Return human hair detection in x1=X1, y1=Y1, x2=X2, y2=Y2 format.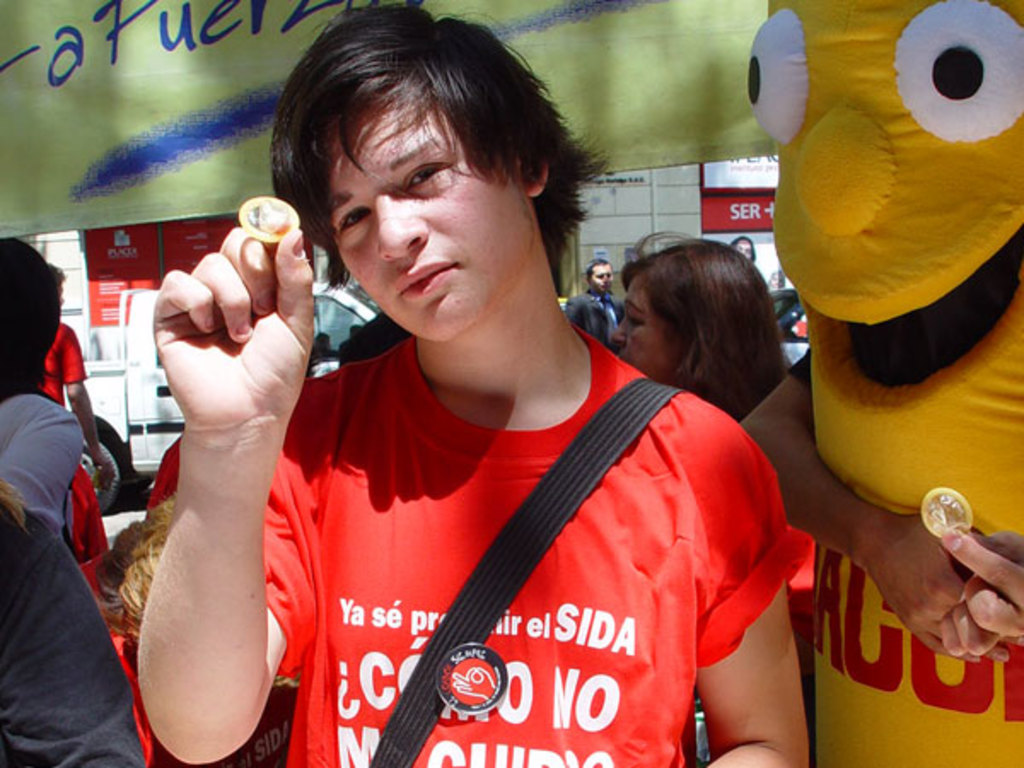
x1=584, y1=254, x2=613, y2=273.
